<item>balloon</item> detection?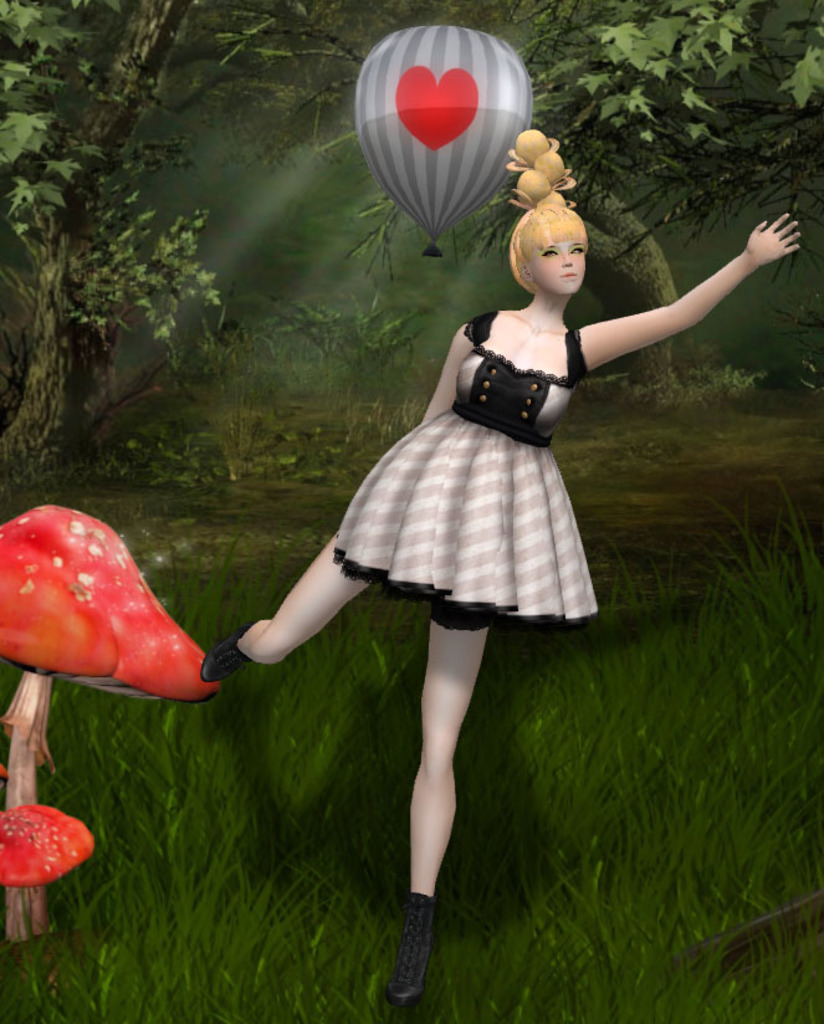
[358,25,531,240]
